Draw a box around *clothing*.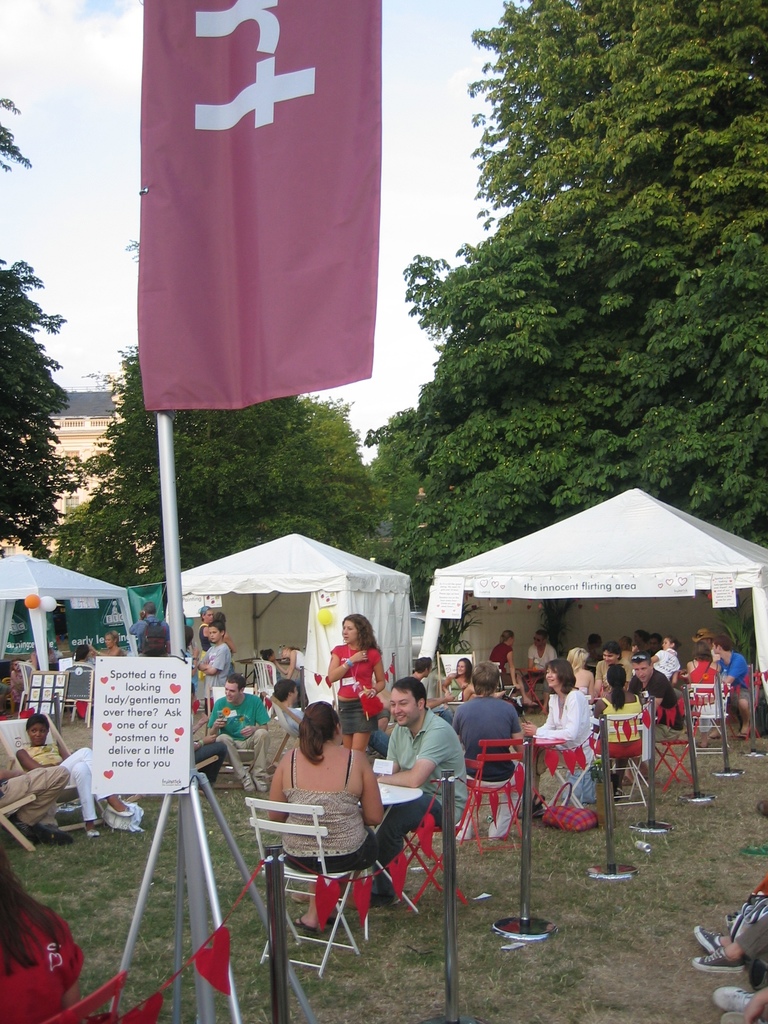
276,700,308,728.
